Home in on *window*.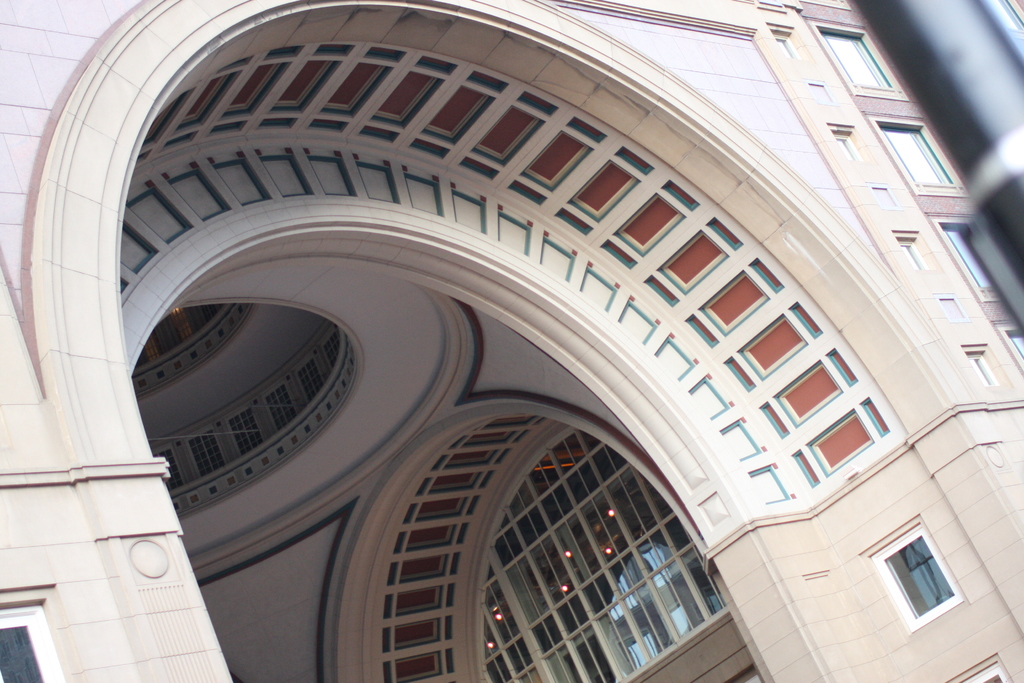
Homed in at 821, 35, 893, 83.
